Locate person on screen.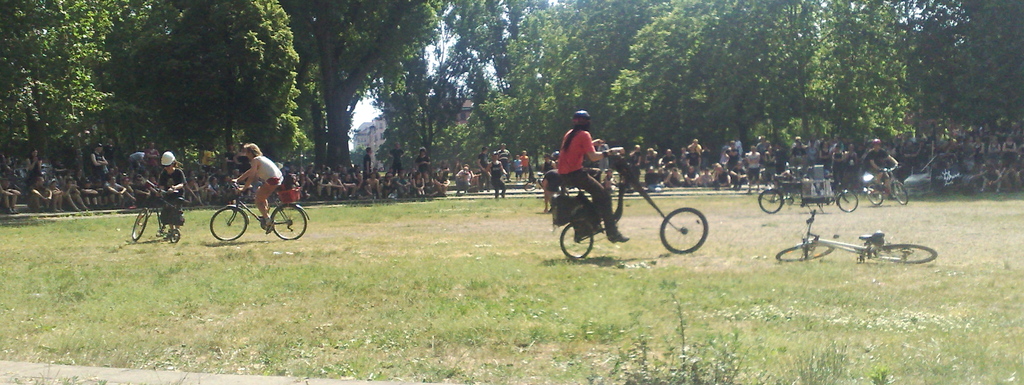
On screen at BBox(680, 138, 705, 171).
